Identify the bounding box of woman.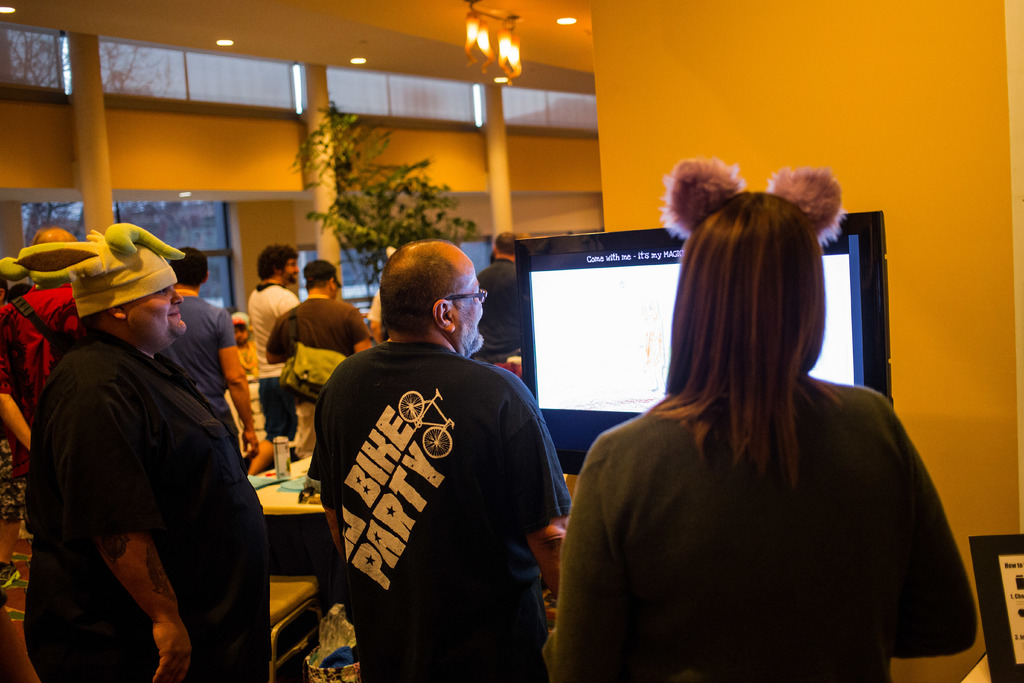
[x1=536, y1=147, x2=937, y2=672].
